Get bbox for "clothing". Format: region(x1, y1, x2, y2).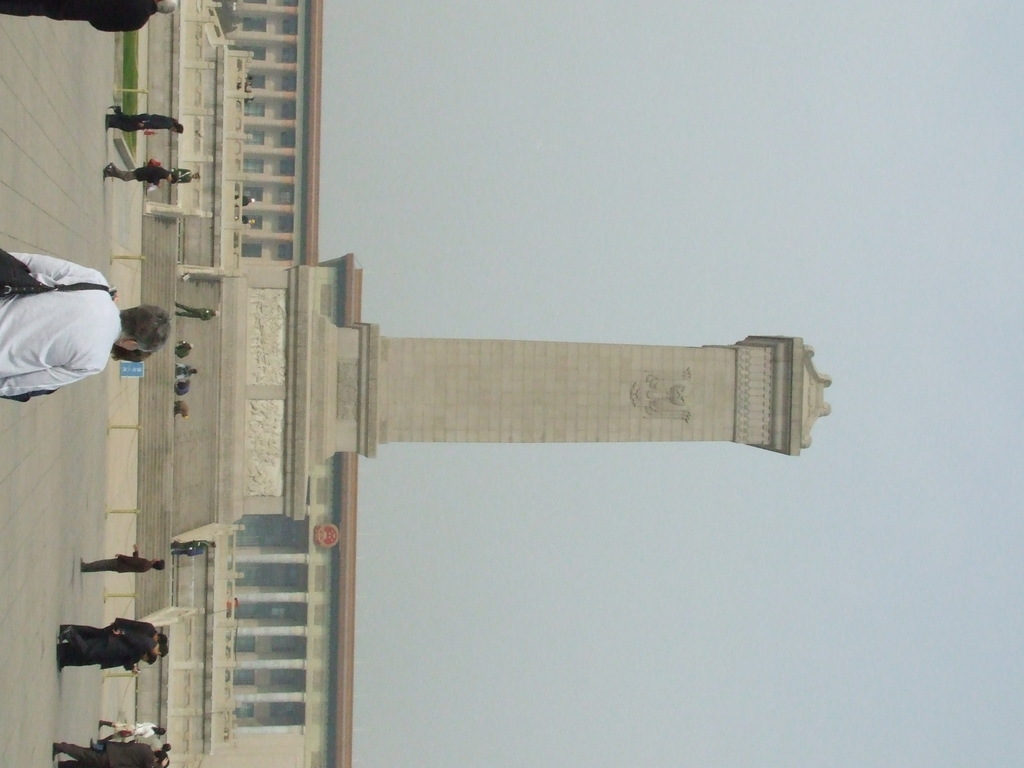
region(70, 617, 159, 643).
